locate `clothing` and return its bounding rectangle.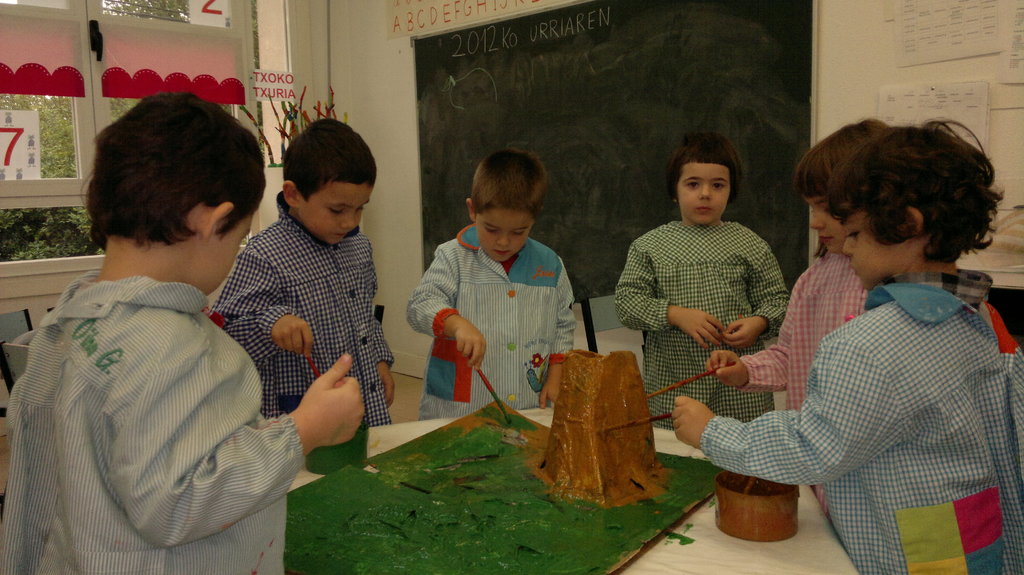
214 208 397 429.
